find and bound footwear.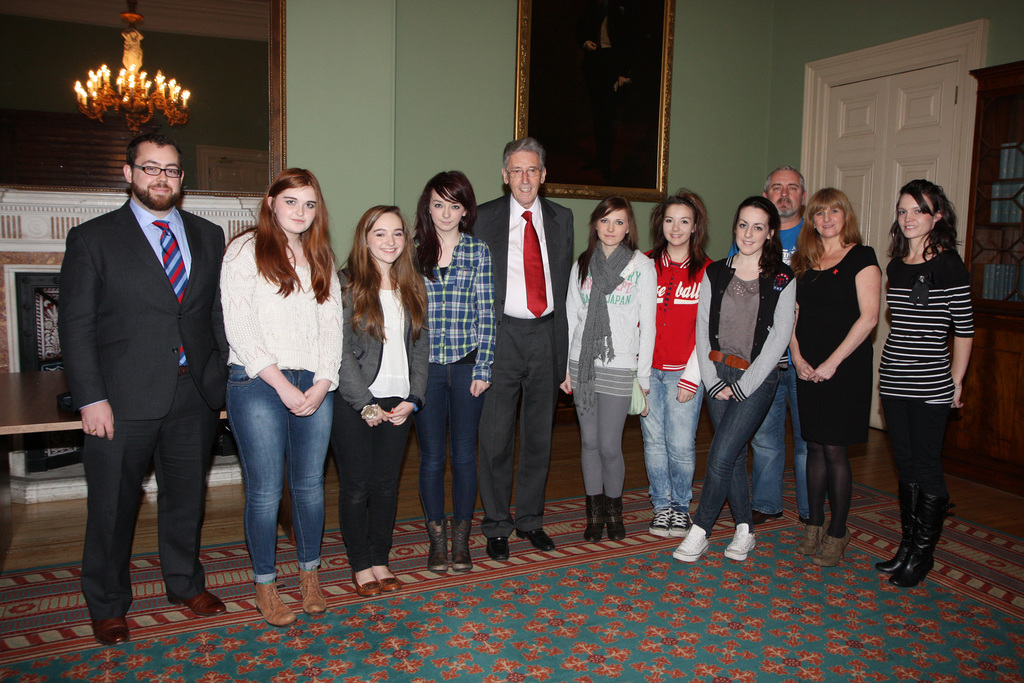
Bound: bbox(607, 497, 628, 544).
